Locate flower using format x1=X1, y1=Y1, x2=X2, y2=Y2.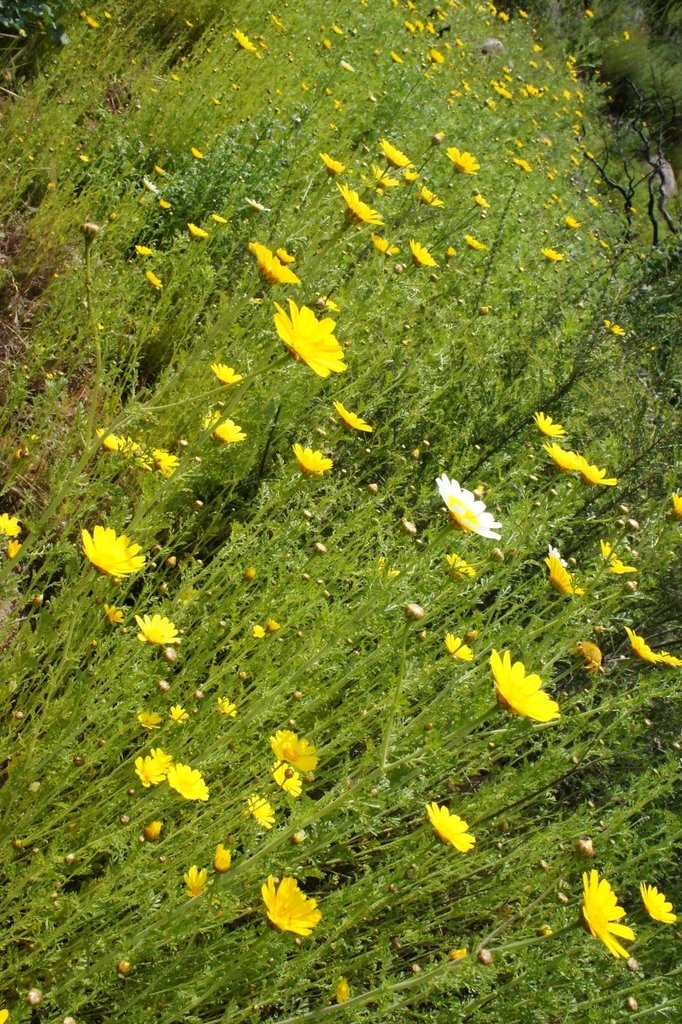
x1=238, y1=564, x2=258, y2=584.
